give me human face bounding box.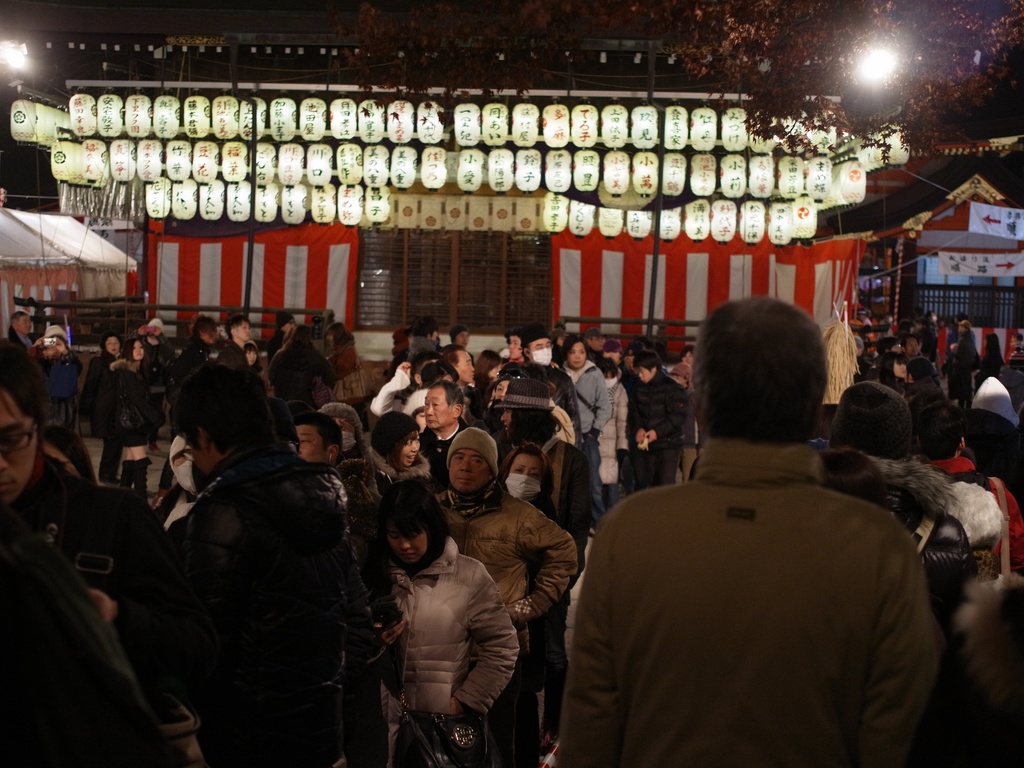
[567,340,586,370].
